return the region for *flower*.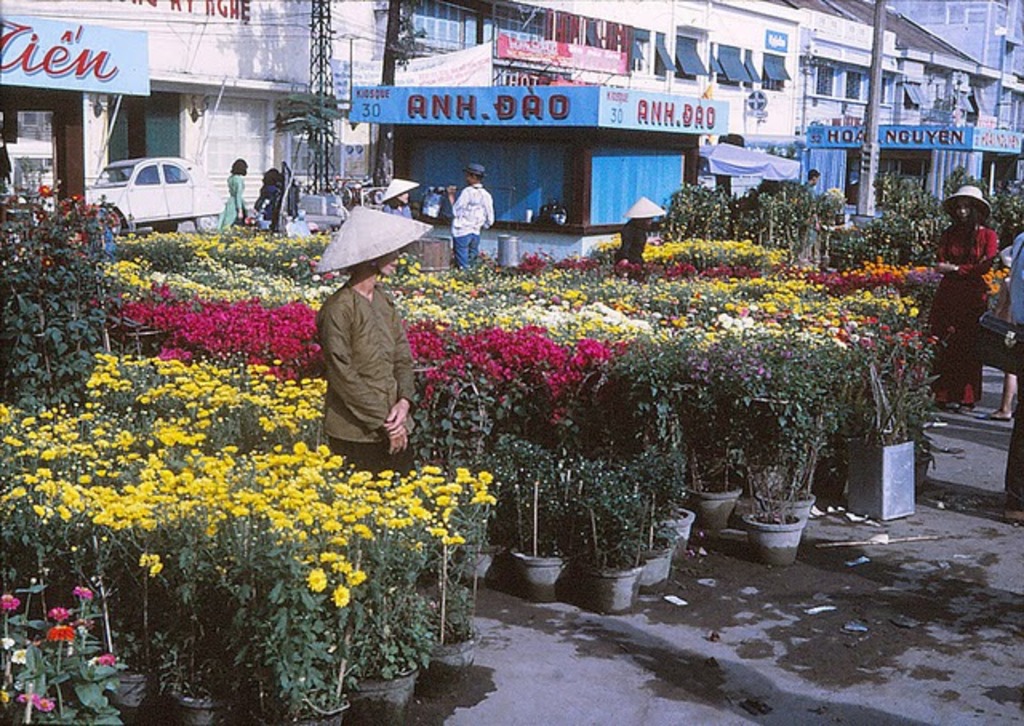
box(48, 624, 75, 640).
